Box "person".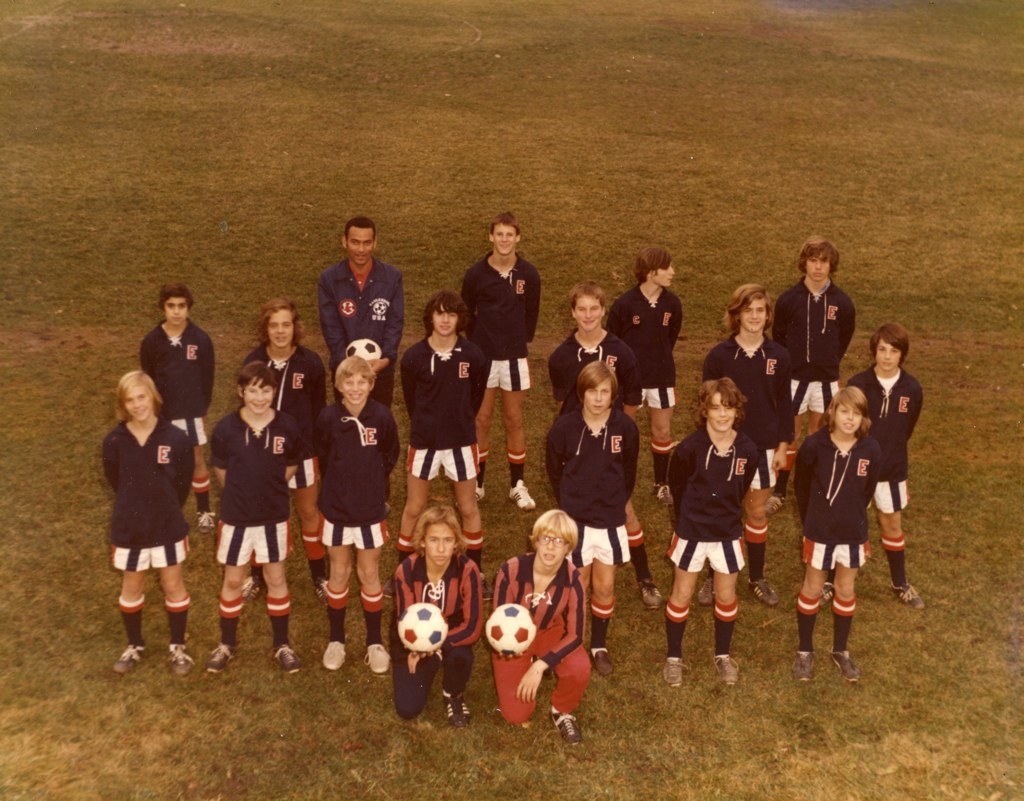
detection(605, 252, 680, 387).
